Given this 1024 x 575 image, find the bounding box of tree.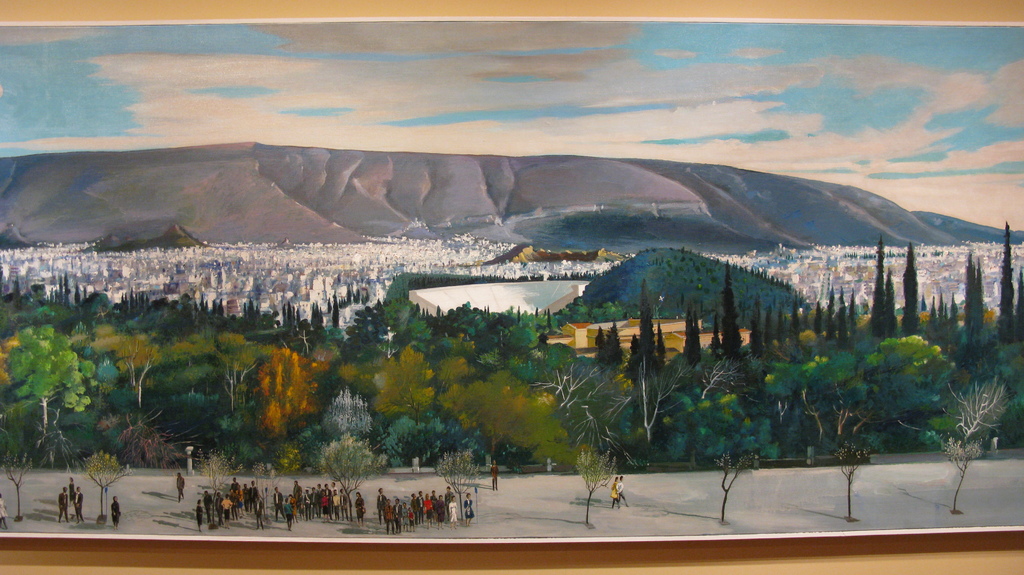
Rect(707, 448, 758, 522).
